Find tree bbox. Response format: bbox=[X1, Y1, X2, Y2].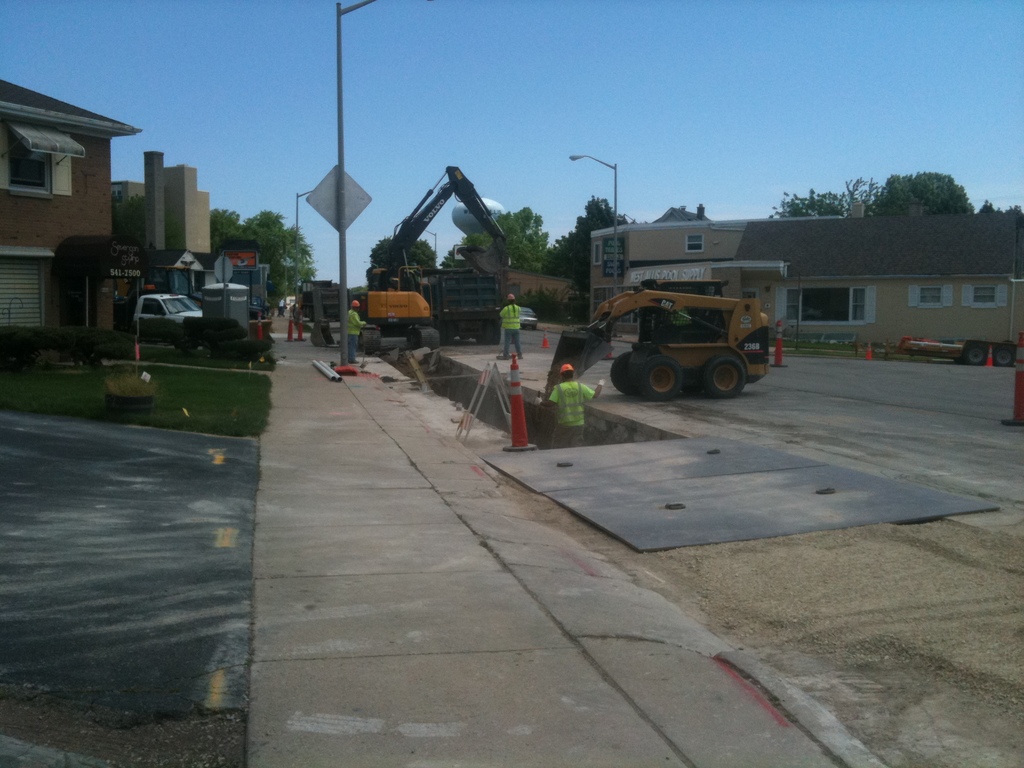
bbox=[212, 210, 323, 288].
